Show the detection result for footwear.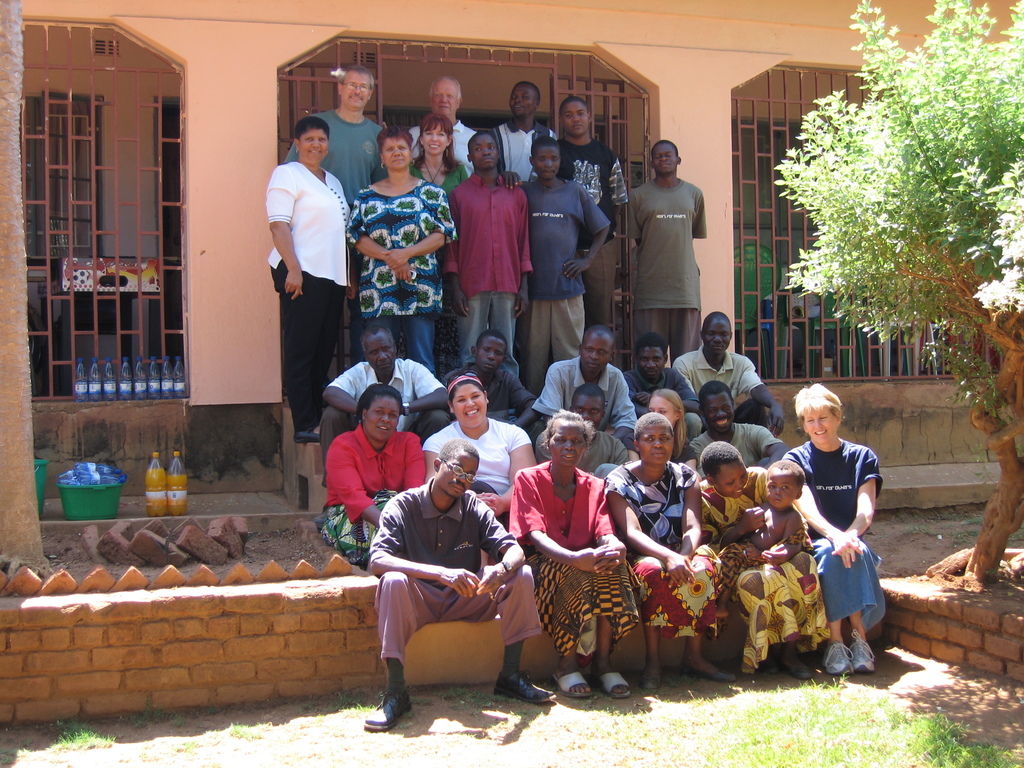
x1=364 y1=682 x2=413 y2=732.
